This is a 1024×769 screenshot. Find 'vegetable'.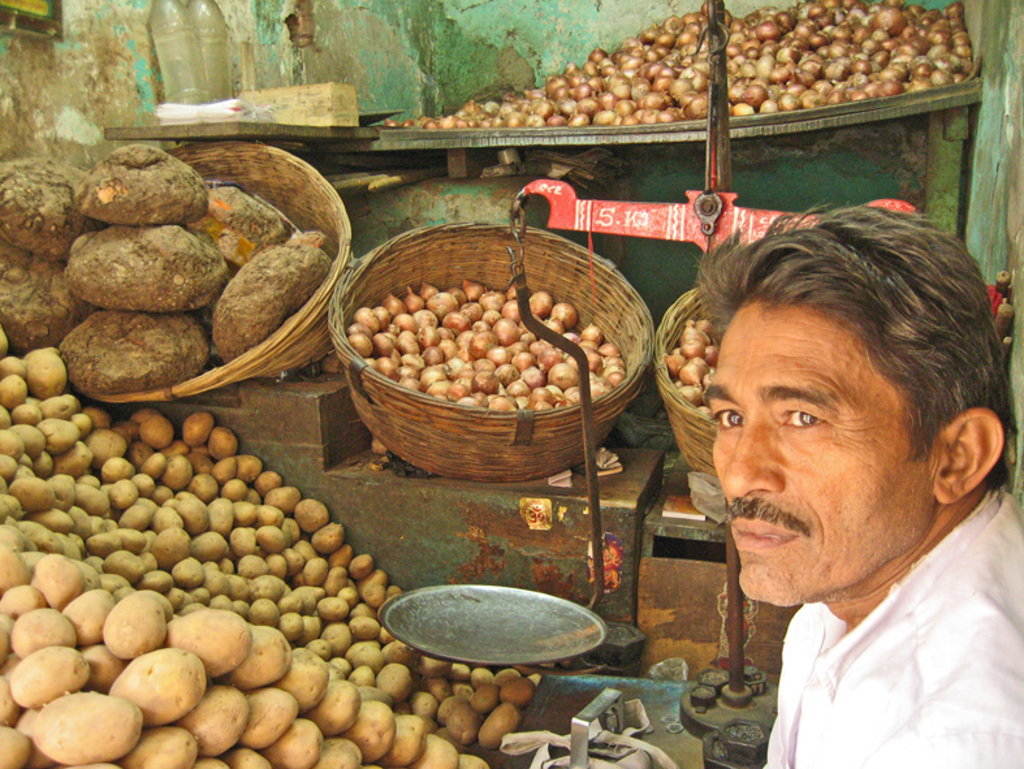
Bounding box: [353, 307, 380, 331].
